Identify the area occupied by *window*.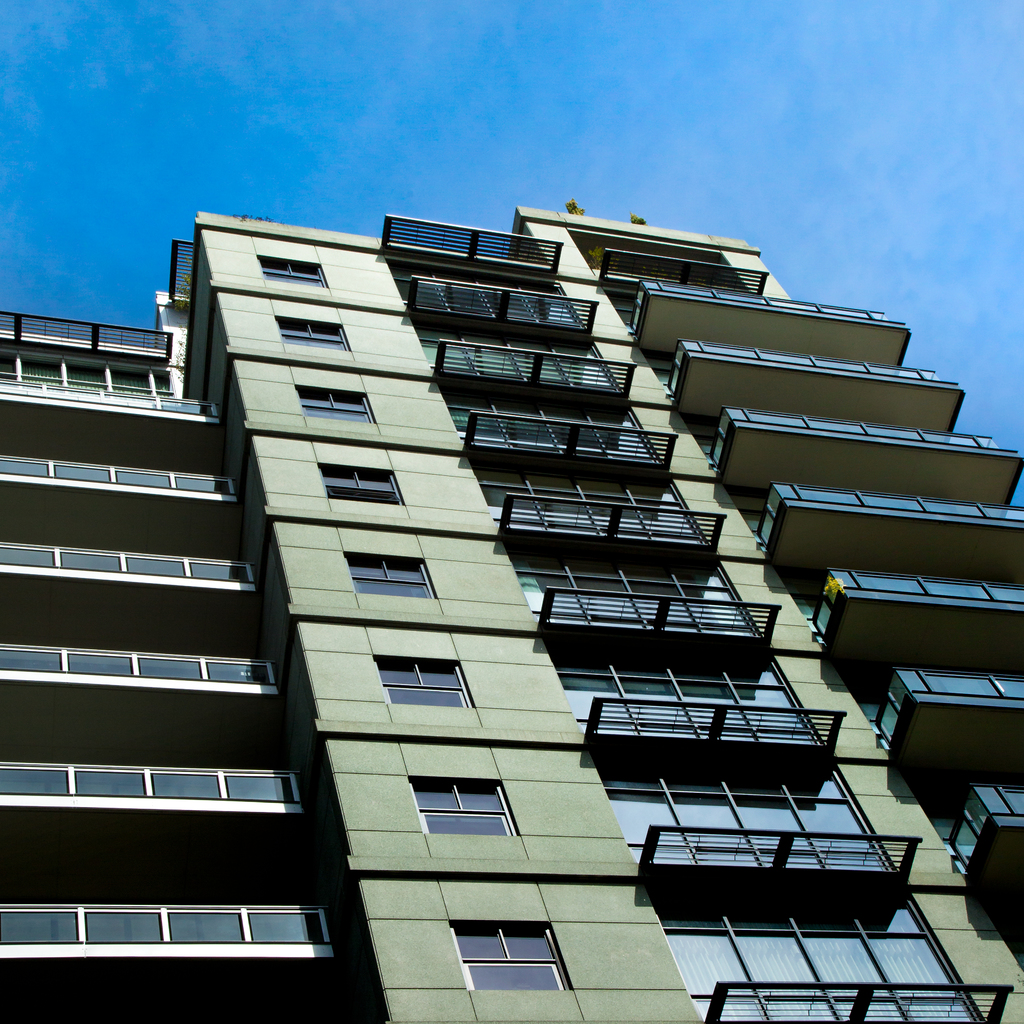
Area: select_region(375, 659, 478, 707).
